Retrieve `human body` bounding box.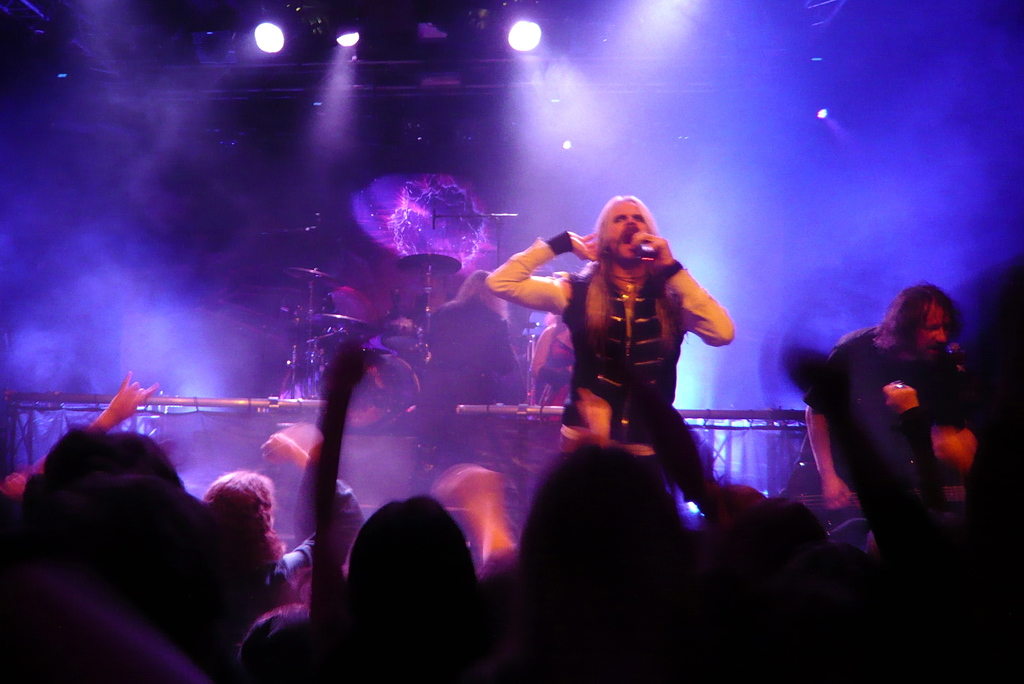
Bounding box: 522/320/579/411.
